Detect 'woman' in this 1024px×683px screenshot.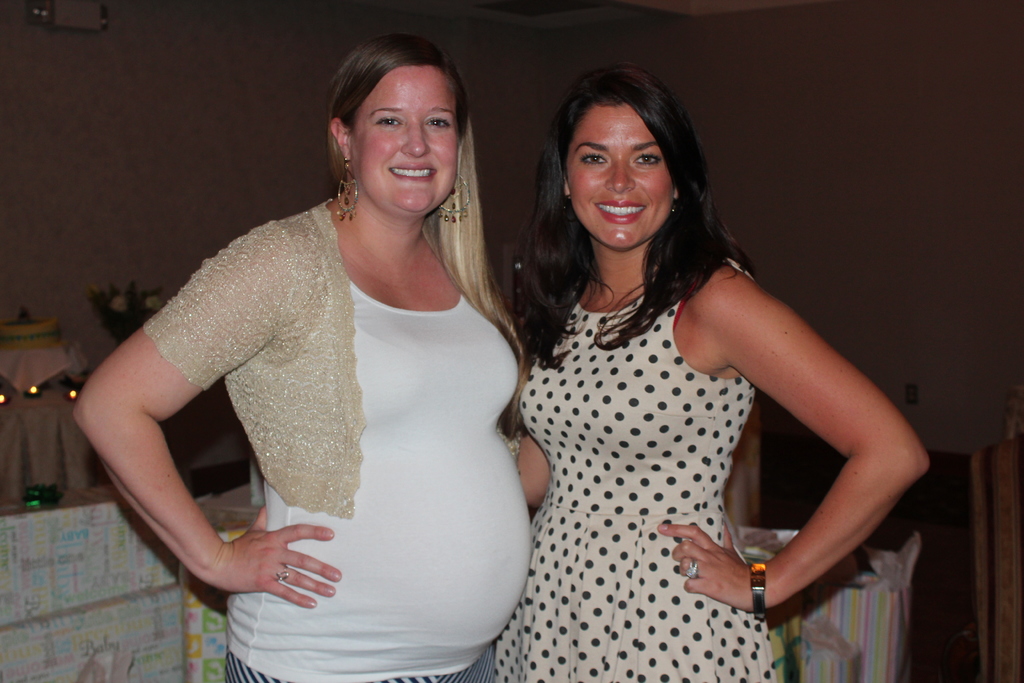
Detection: (left=476, top=74, right=895, bottom=682).
